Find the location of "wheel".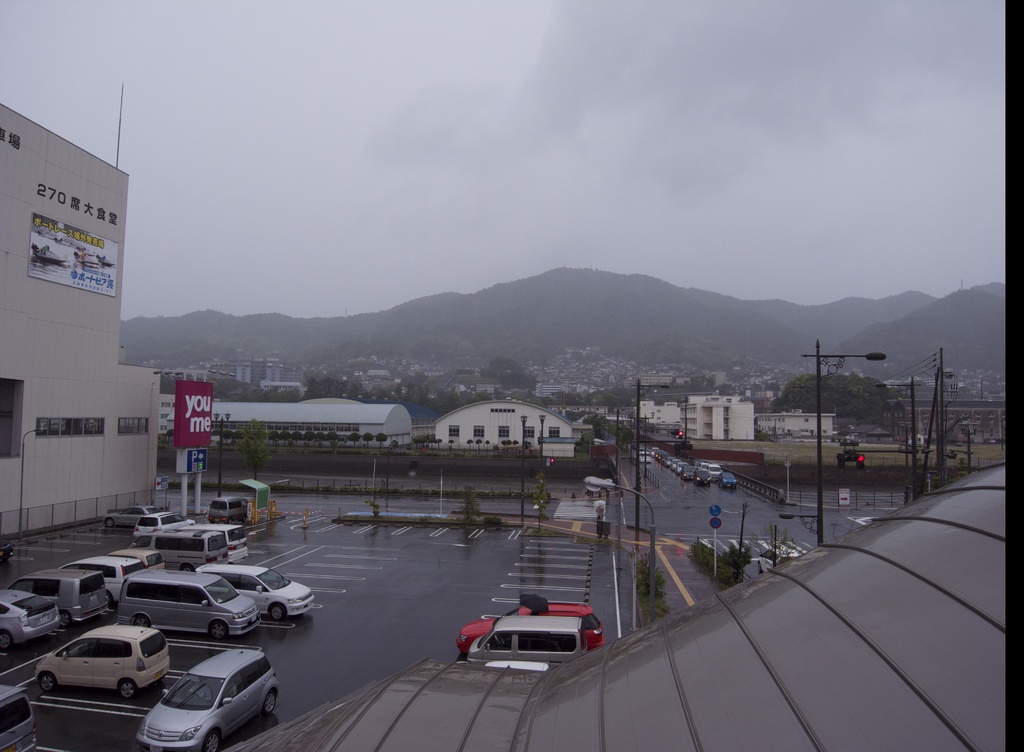
Location: region(58, 611, 70, 624).
